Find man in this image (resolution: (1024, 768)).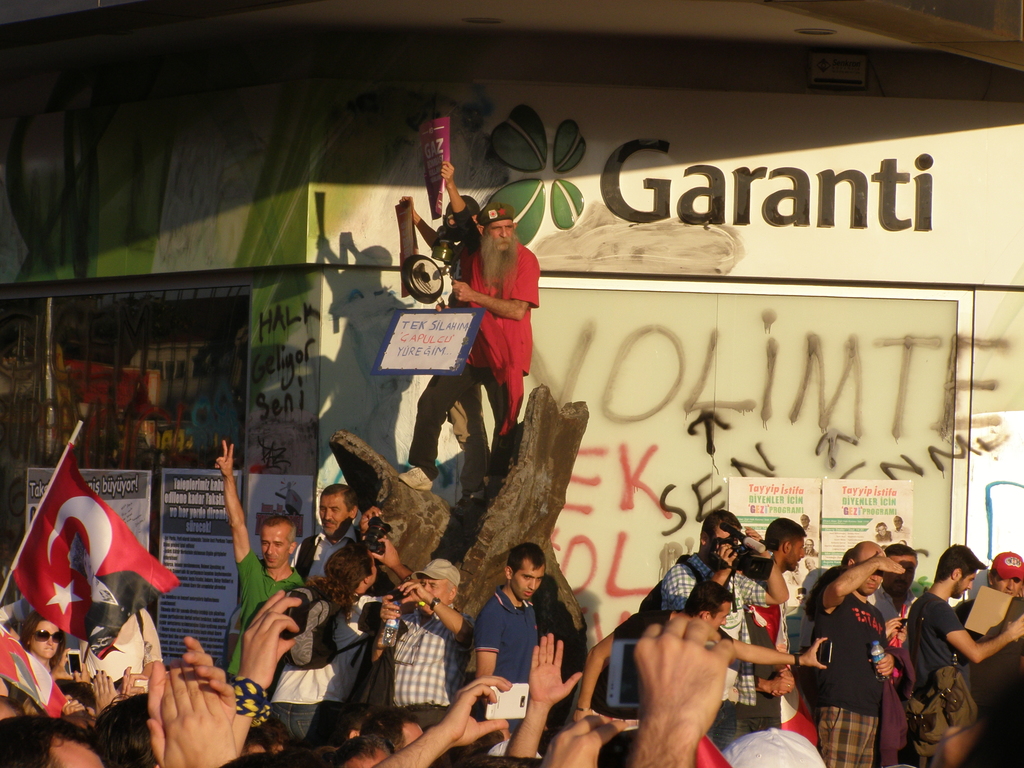
(x1=776, y1=509, x2=821, y2=742).
